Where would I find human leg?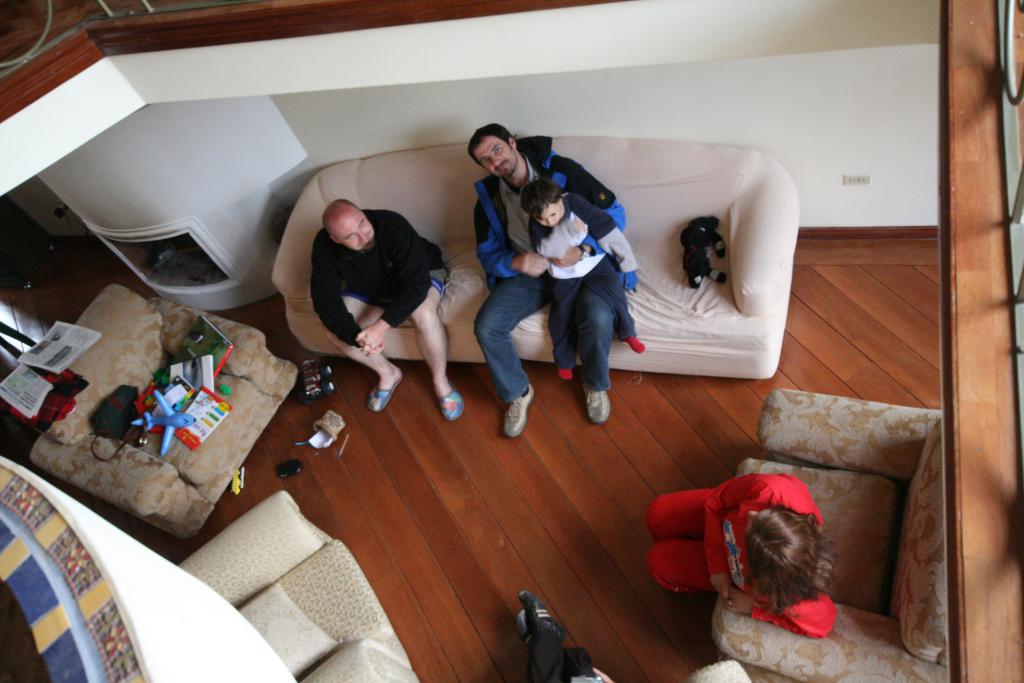
At [474, 277, 549, 441].
